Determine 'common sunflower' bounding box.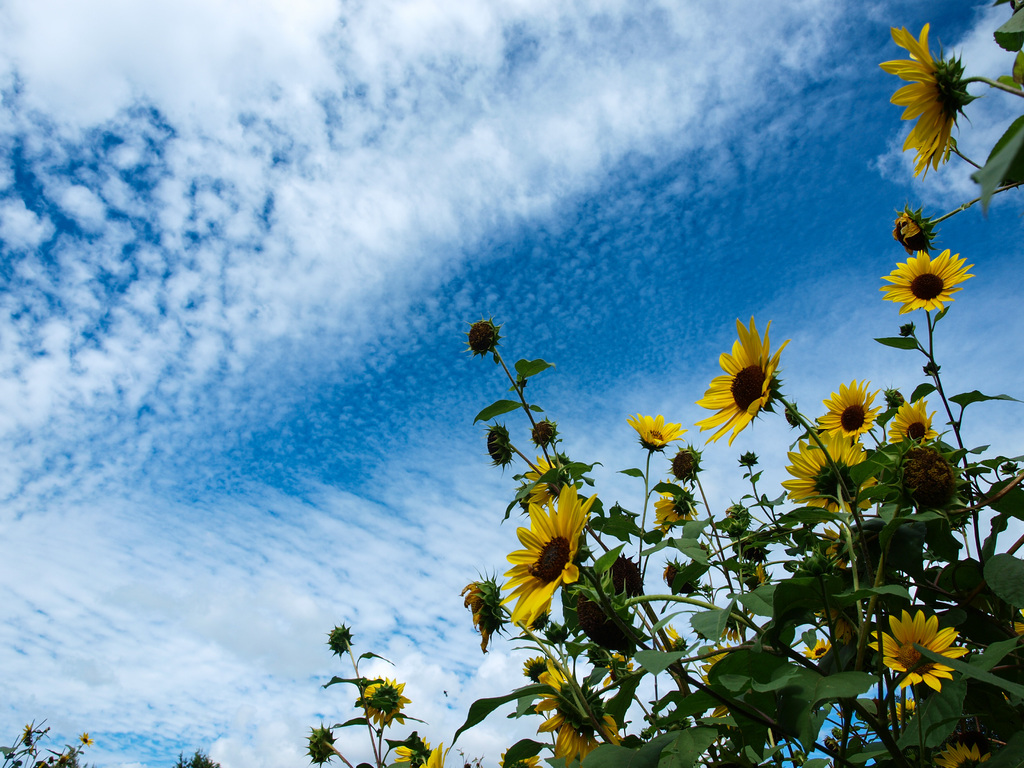
Determined: 362/682/403/729.
